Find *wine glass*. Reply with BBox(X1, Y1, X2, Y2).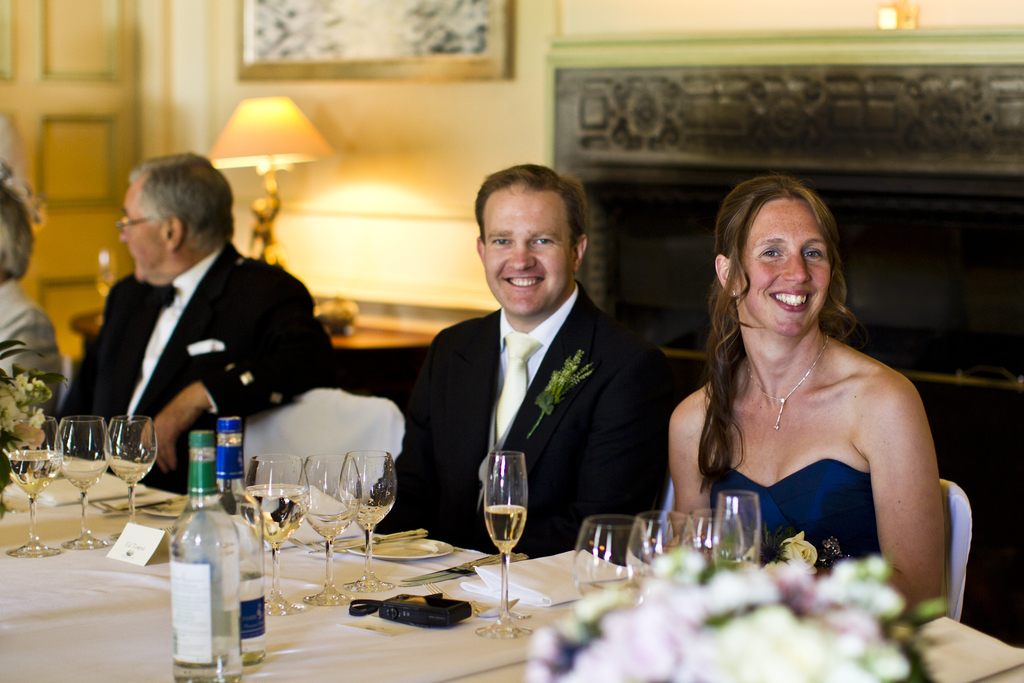
BBox(244, 448, 310, 605).
